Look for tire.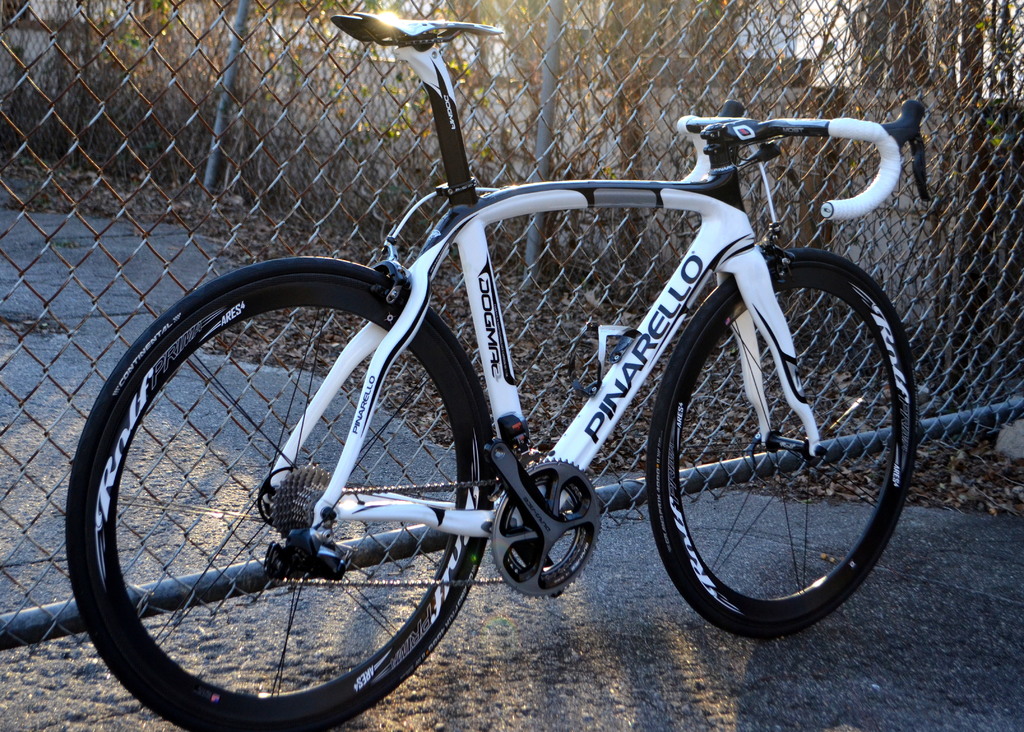
Found: box(84, 261, 483, 724).
